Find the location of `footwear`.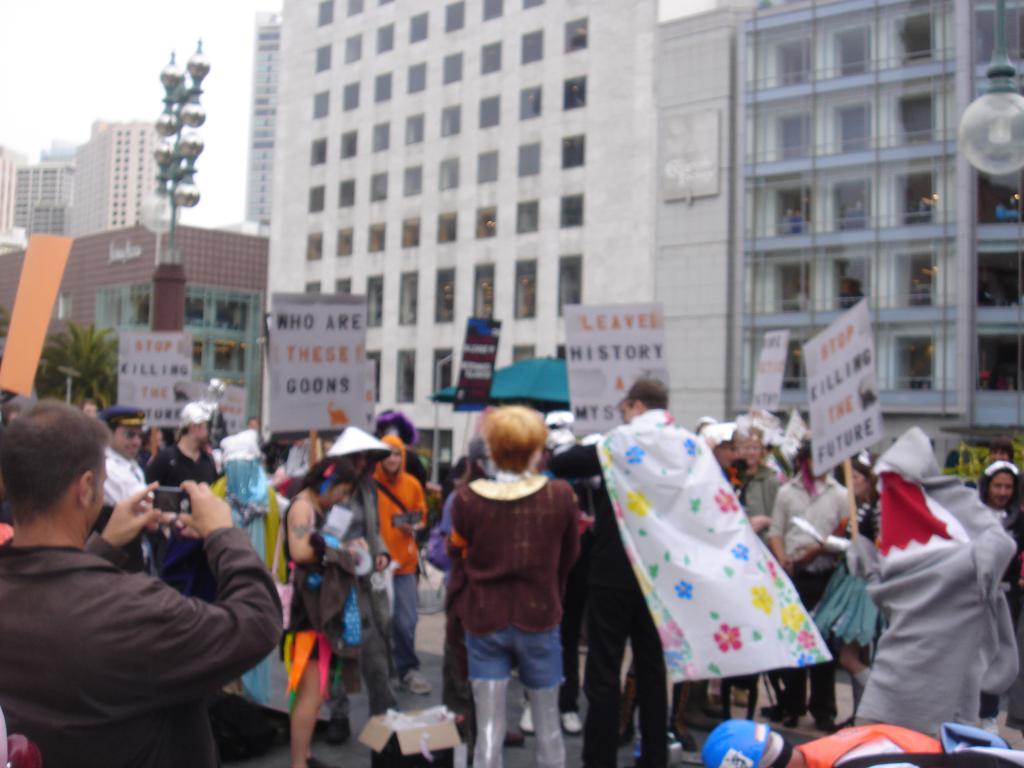
Location: [left=680, top=689, right=718, bottom=732].
